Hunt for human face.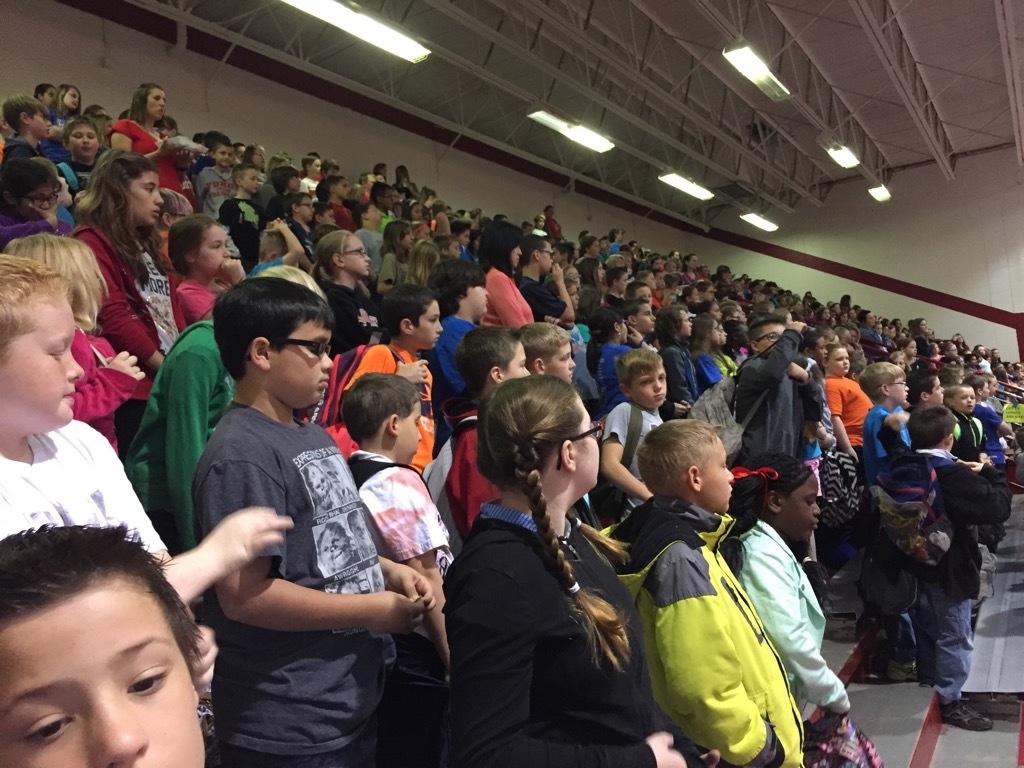
Hunted down at 128 173 166 229.
